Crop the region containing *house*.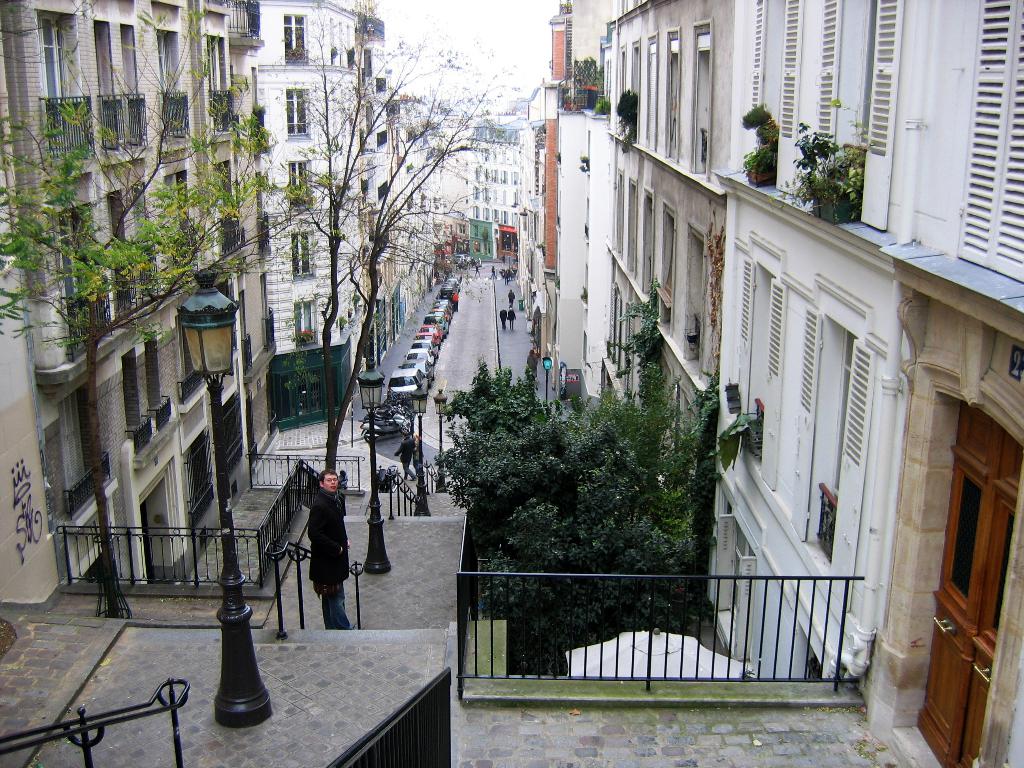
Crop region: {"left": 591, "top": 0, "right": 729, "bottom": 421}.
